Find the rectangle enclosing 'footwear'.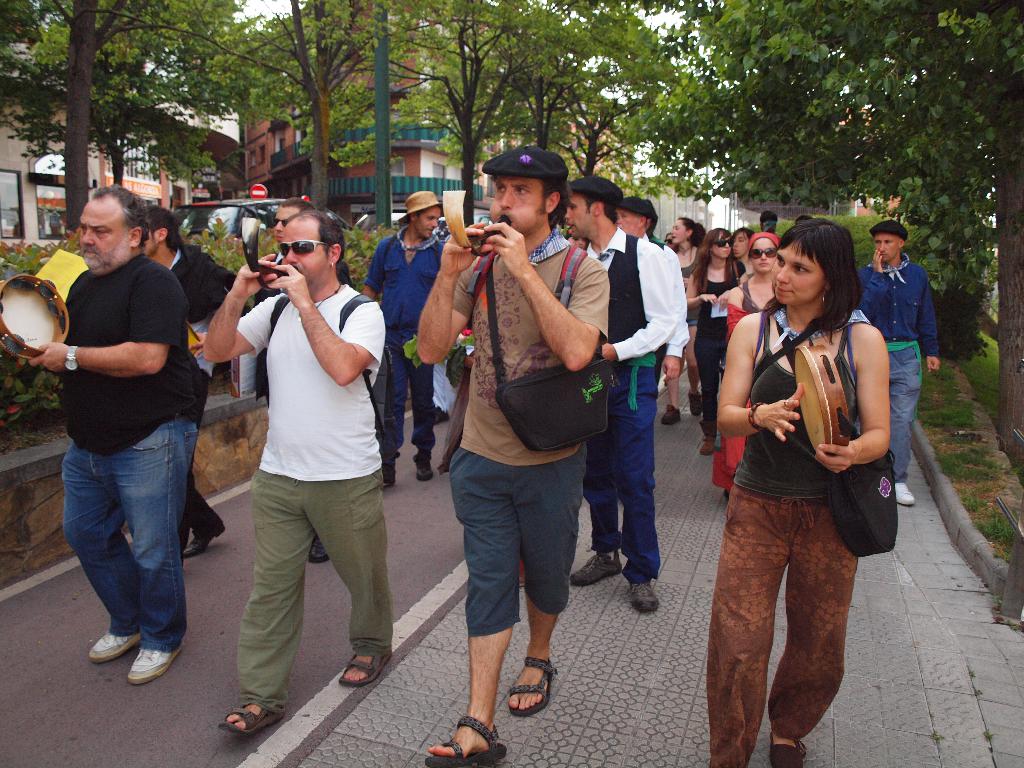
bbox=[566, 556, 614, 584].
